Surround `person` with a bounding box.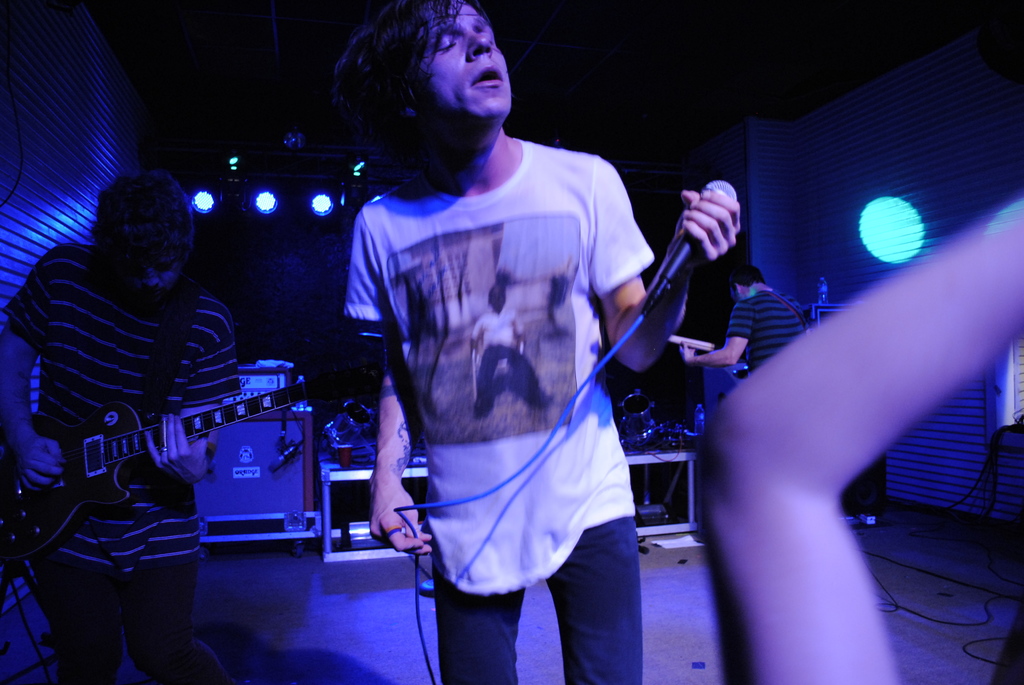
l=340, t=0, r=738, b=681.
